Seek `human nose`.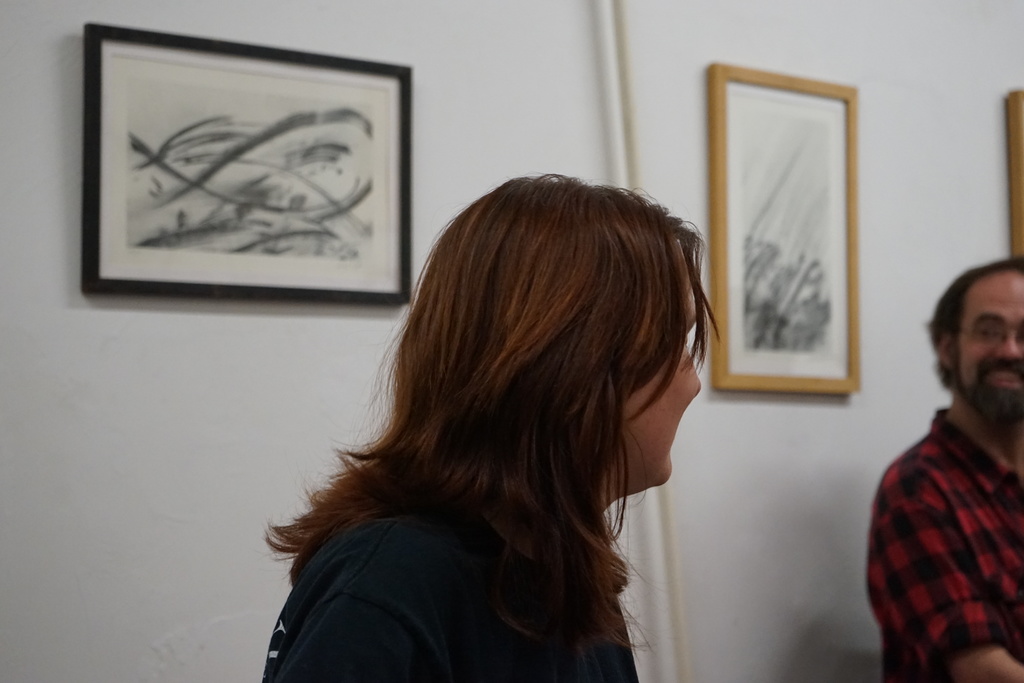
x1=991 y1=327 x2=1023 y2=363.
